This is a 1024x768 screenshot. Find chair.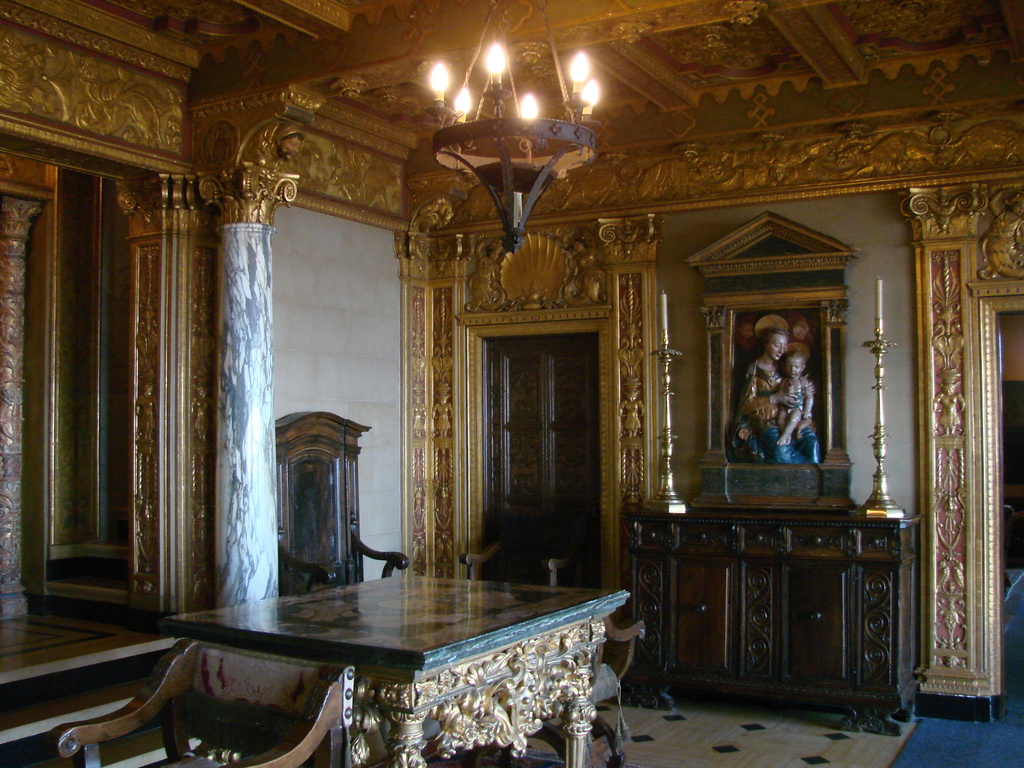
Bounding box: (263,402,413,600).
